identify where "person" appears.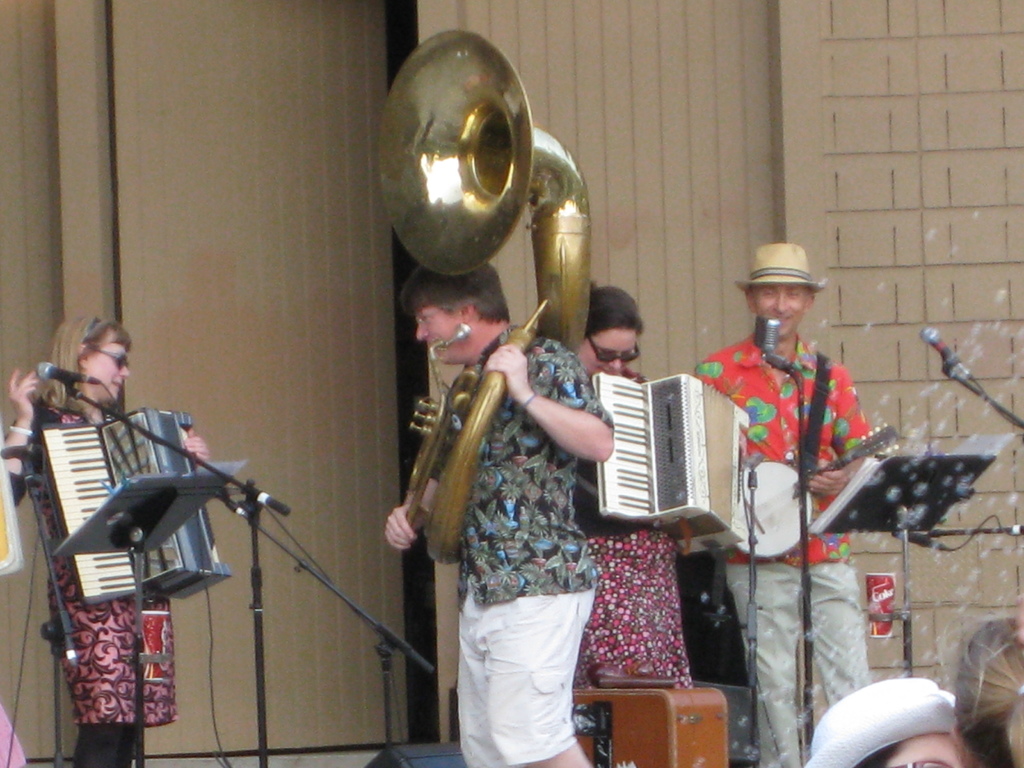
Appears at 4/310/216/767.
